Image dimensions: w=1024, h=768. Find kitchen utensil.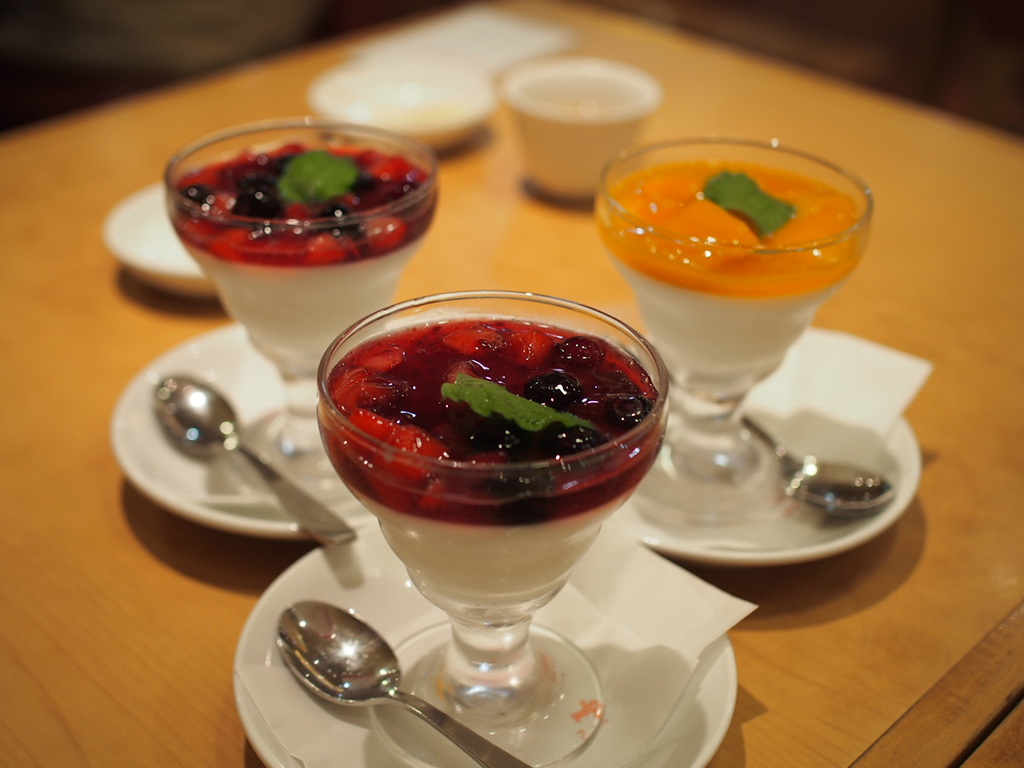
pyautogui.locateOnScreen(262, 606, 539, 763).
